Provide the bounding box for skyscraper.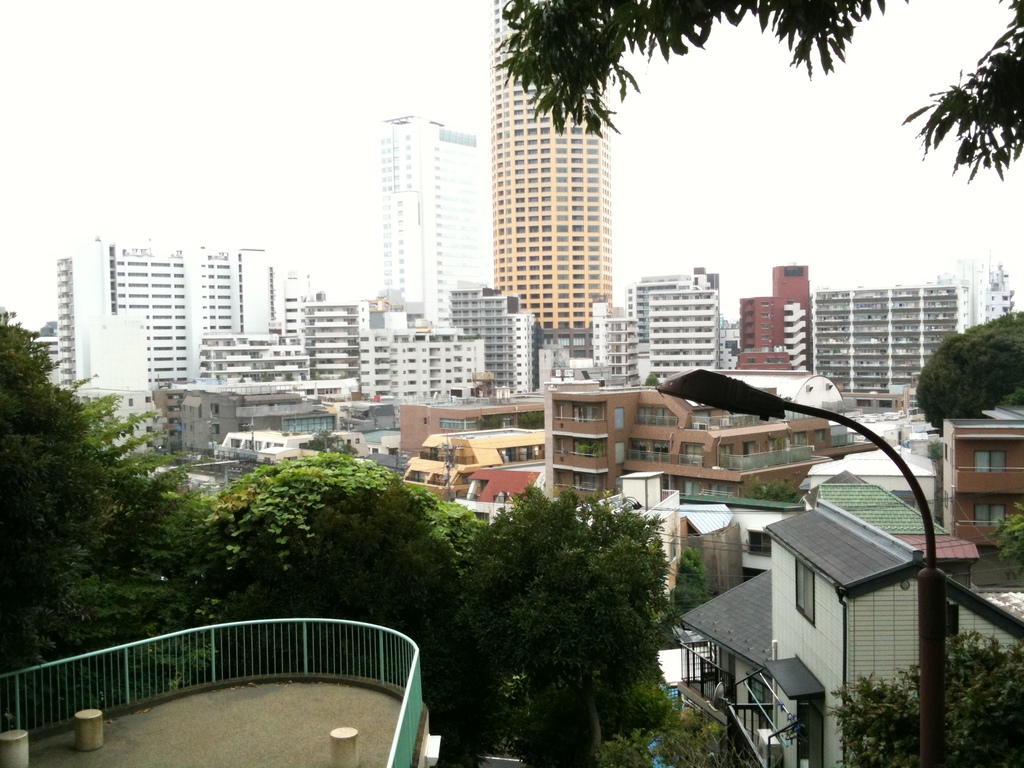
select_region(808, 262, 956, 395).
